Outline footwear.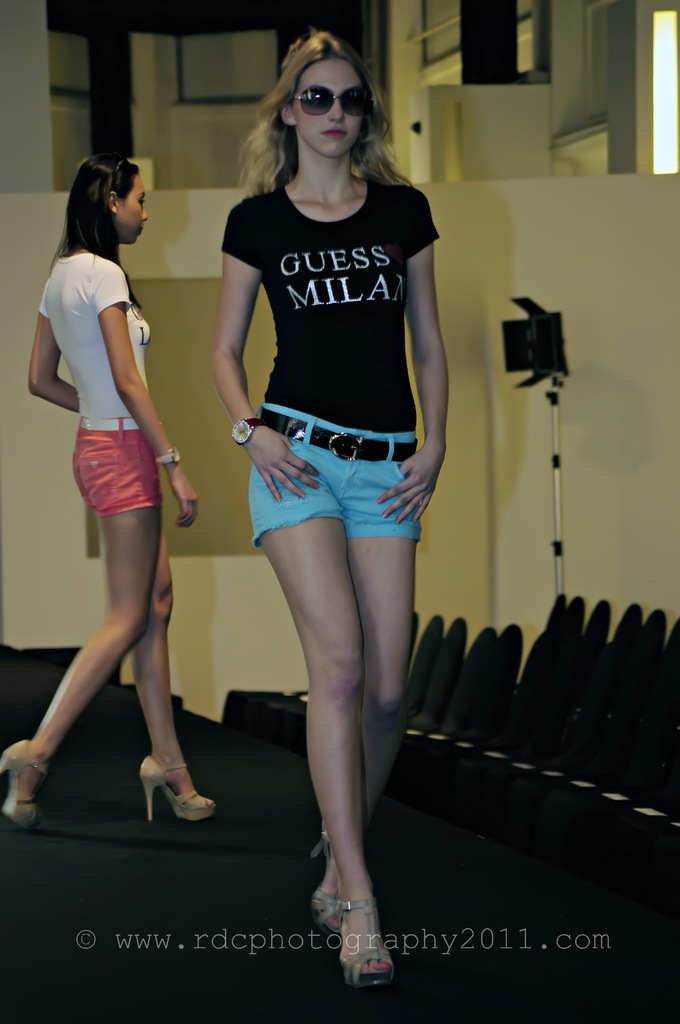
Outline: <box>329,883,396,1008</box>.
